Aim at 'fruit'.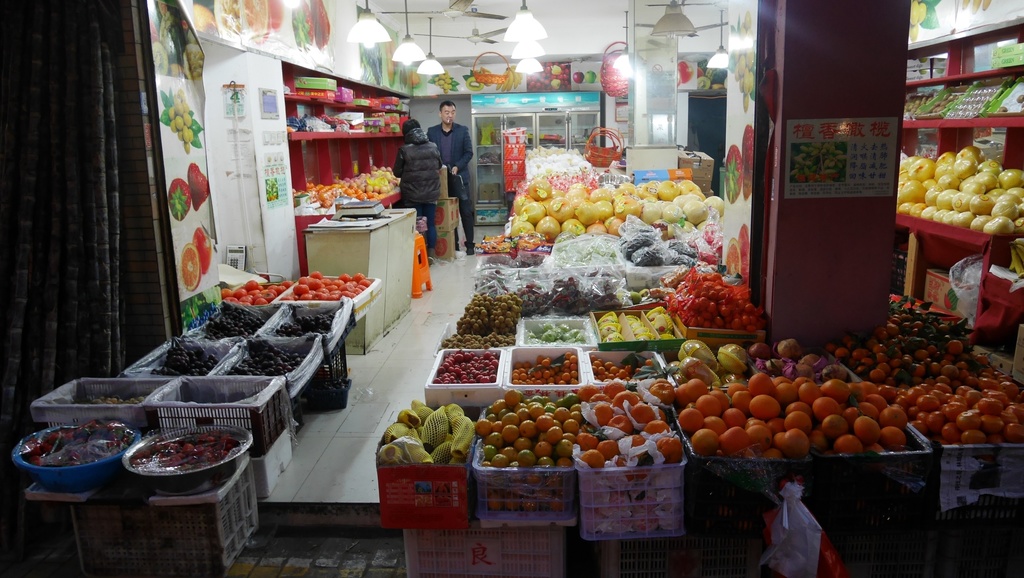
Aimed at pyautogui.locateOnScreen(748, 390, 781, 423).
